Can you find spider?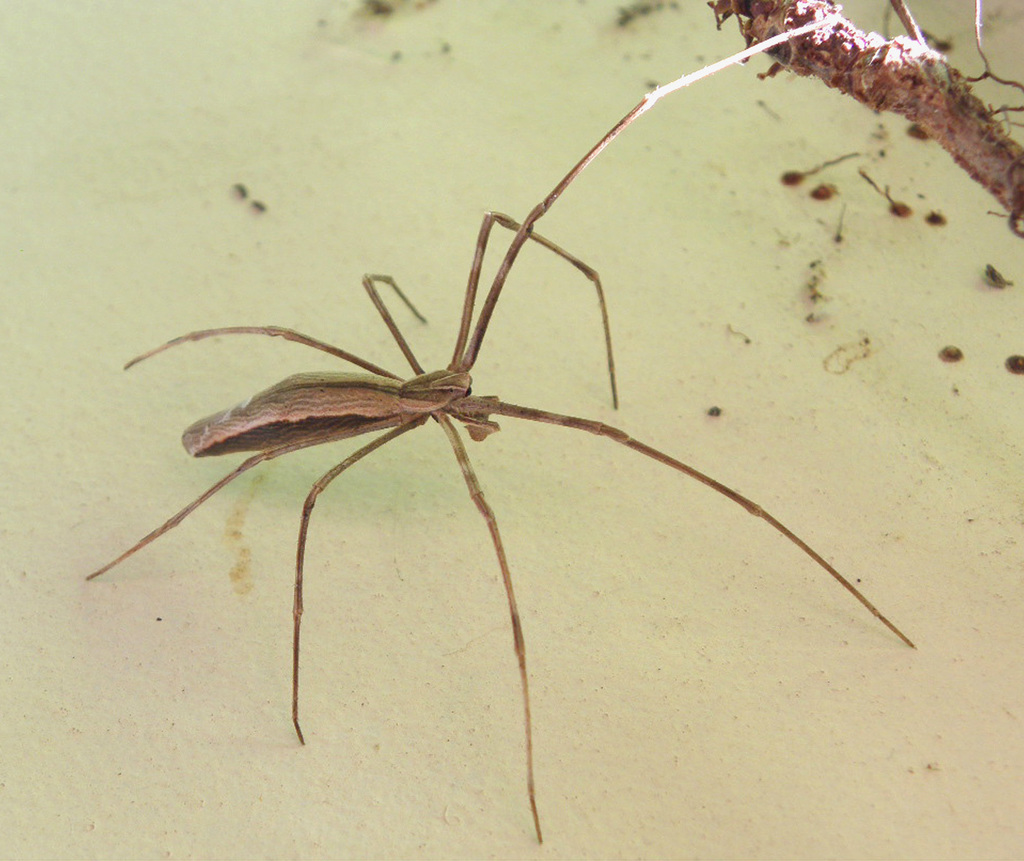
Yes, bounding box: [76, 10, 915, 848].
